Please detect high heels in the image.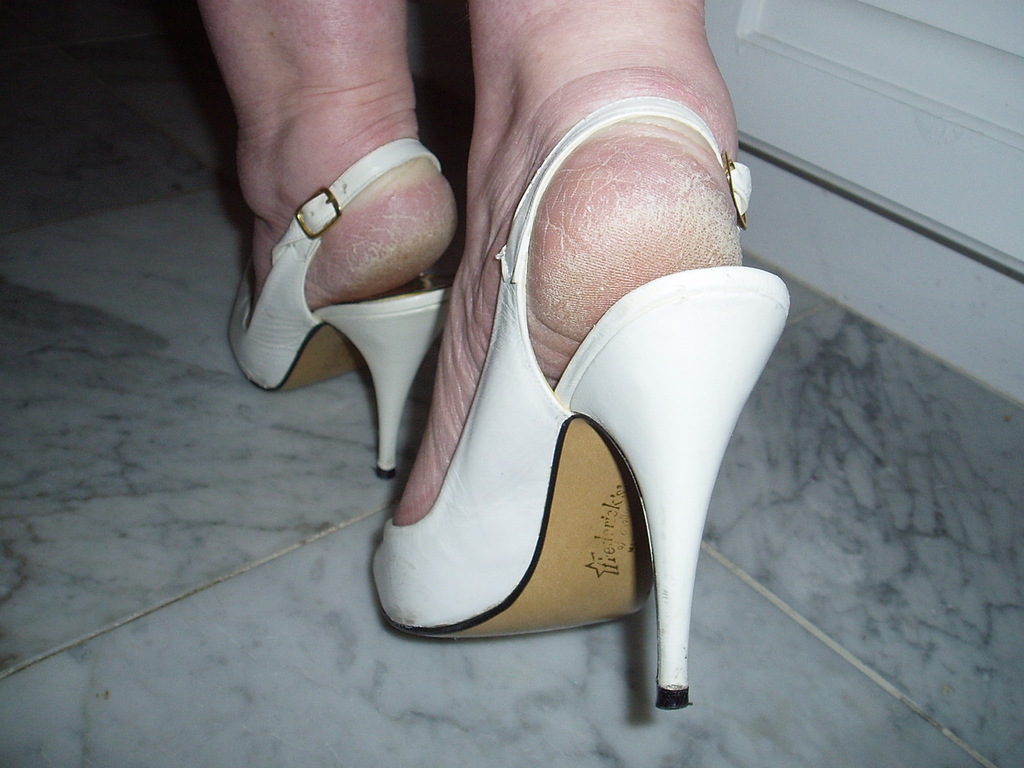
374/92/794/712.
